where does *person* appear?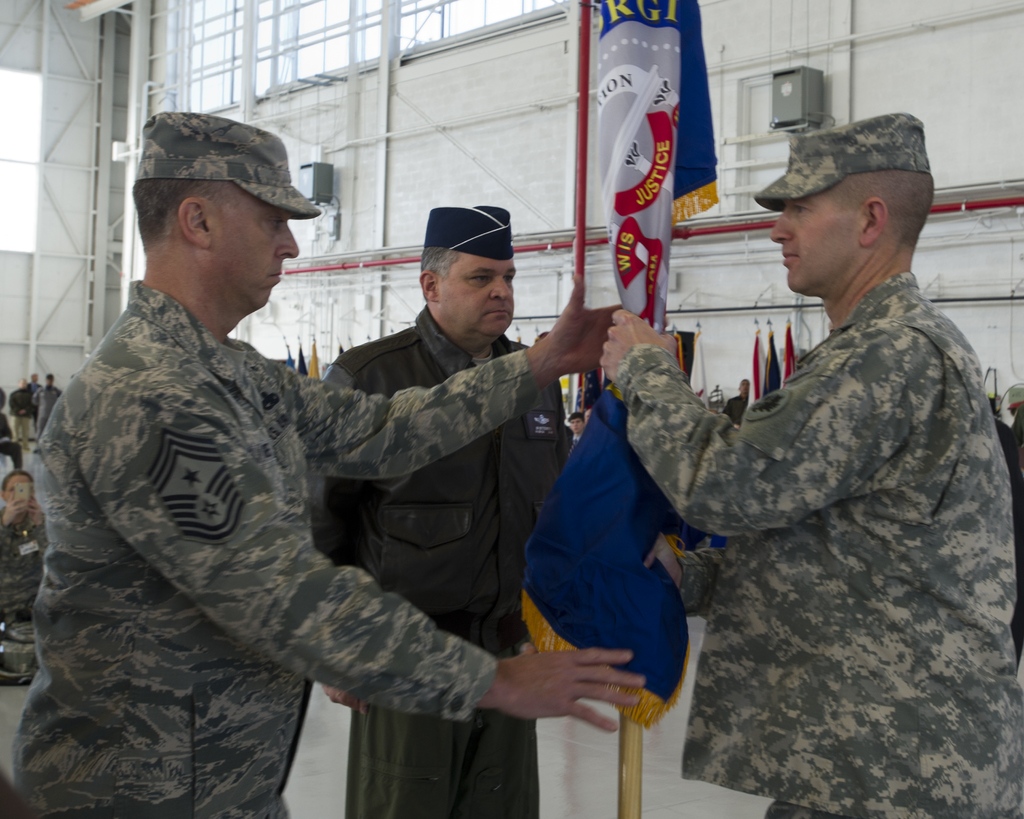
Appears at BBox(0, 468, 52, 696).
